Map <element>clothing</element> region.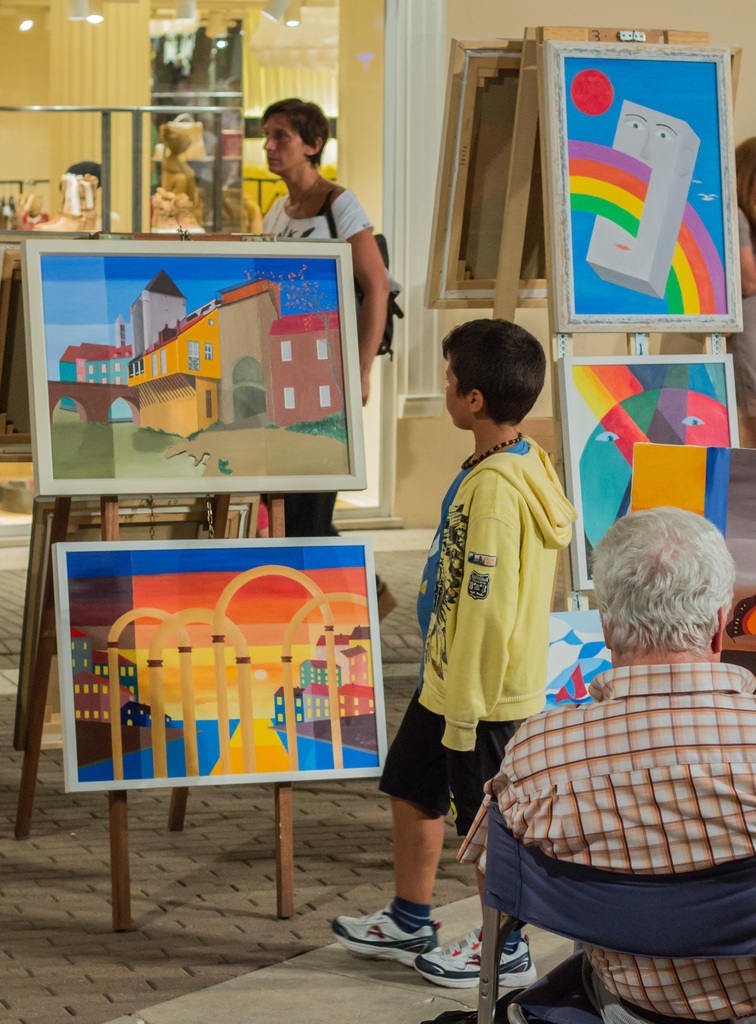
Mapped to (485, 659, 755, 1023).
